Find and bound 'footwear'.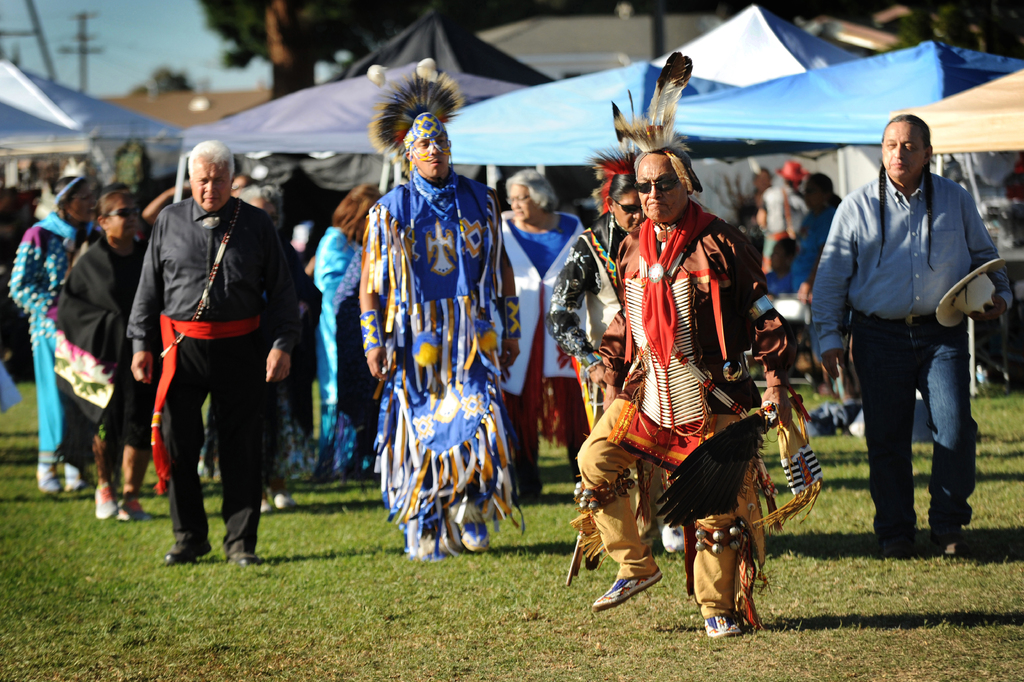
Bound: select_region(878, 534, 917, 559).
